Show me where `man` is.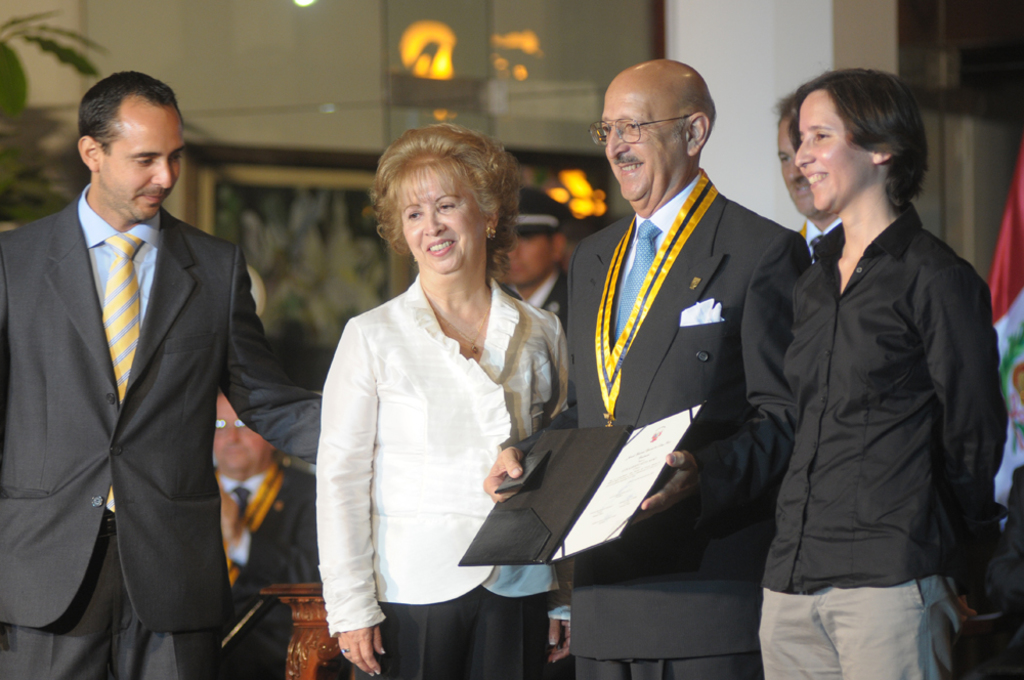
`man` is at (left=762, top=79, right=1008, bottom=632).
